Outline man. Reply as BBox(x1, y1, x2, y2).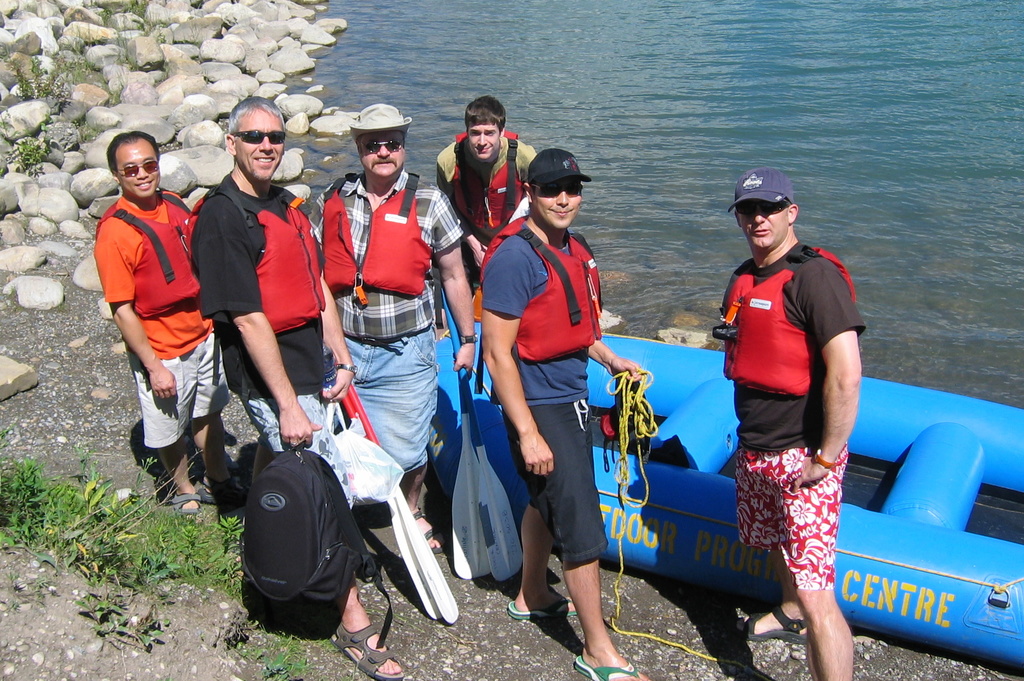
BBox(431, 96, 543, 288).
